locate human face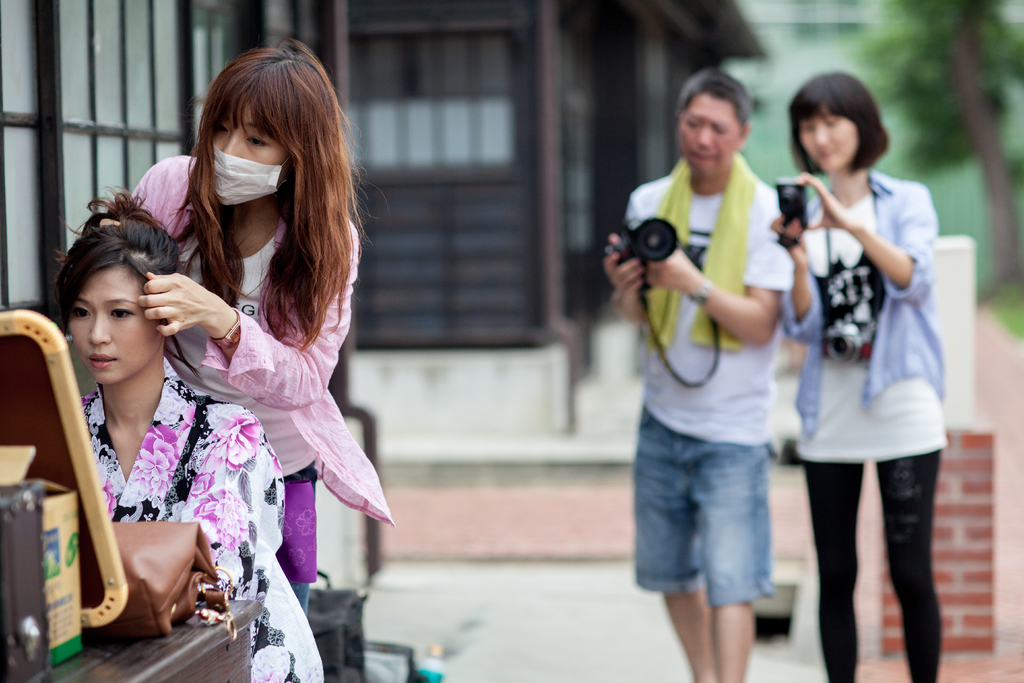
crop(678, 95, 742, 172)
